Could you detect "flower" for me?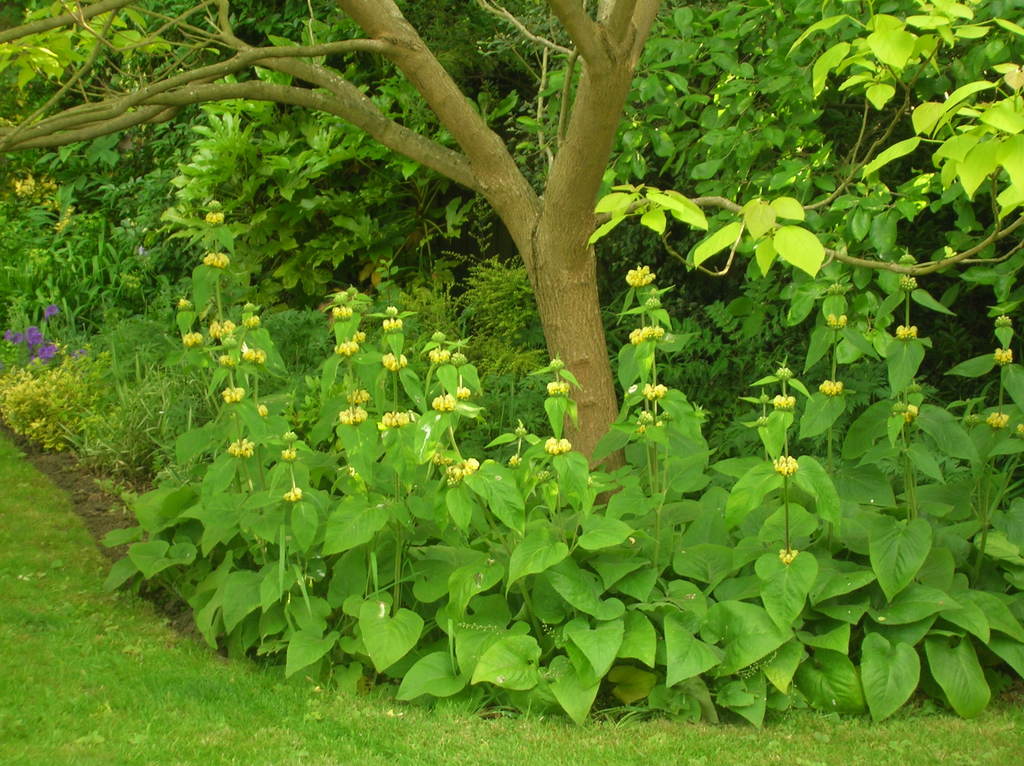
Detection result: (left=282, top=484, right=301, bottom=500).
